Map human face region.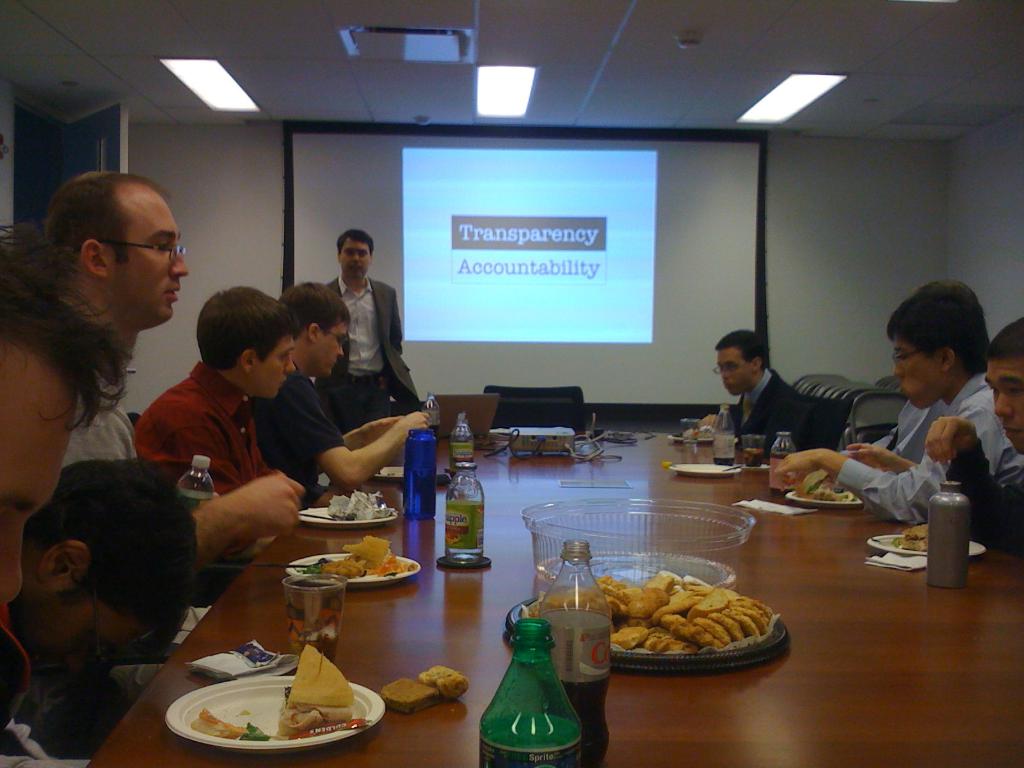
Mapped to <box>28,578,136,671</box>.
